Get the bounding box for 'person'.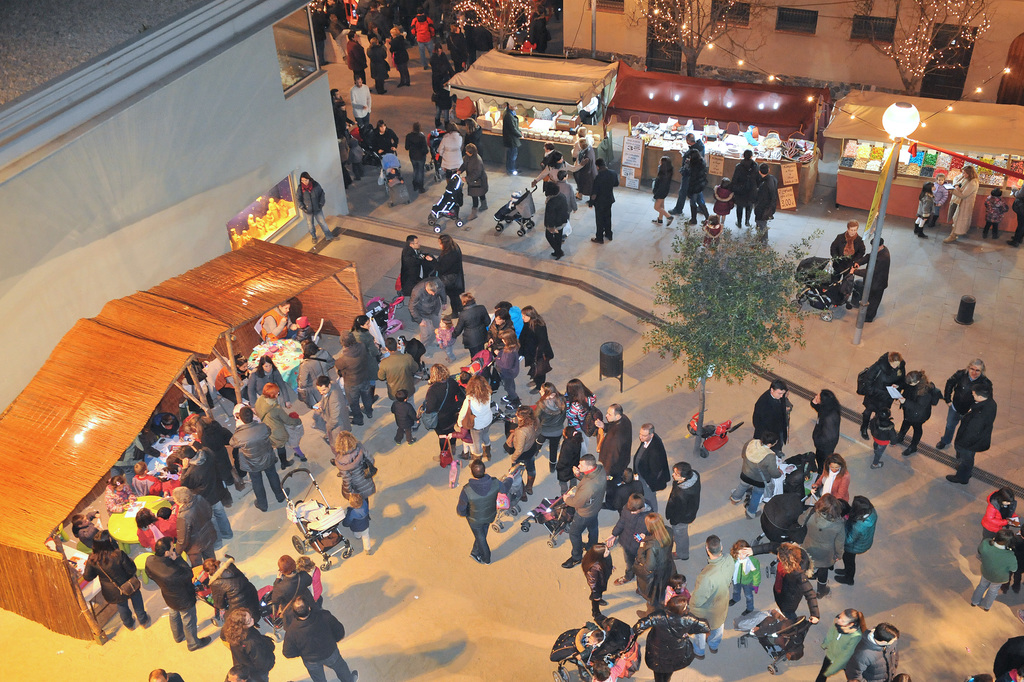
(left=259, top=565, right=327, bottom=679).
